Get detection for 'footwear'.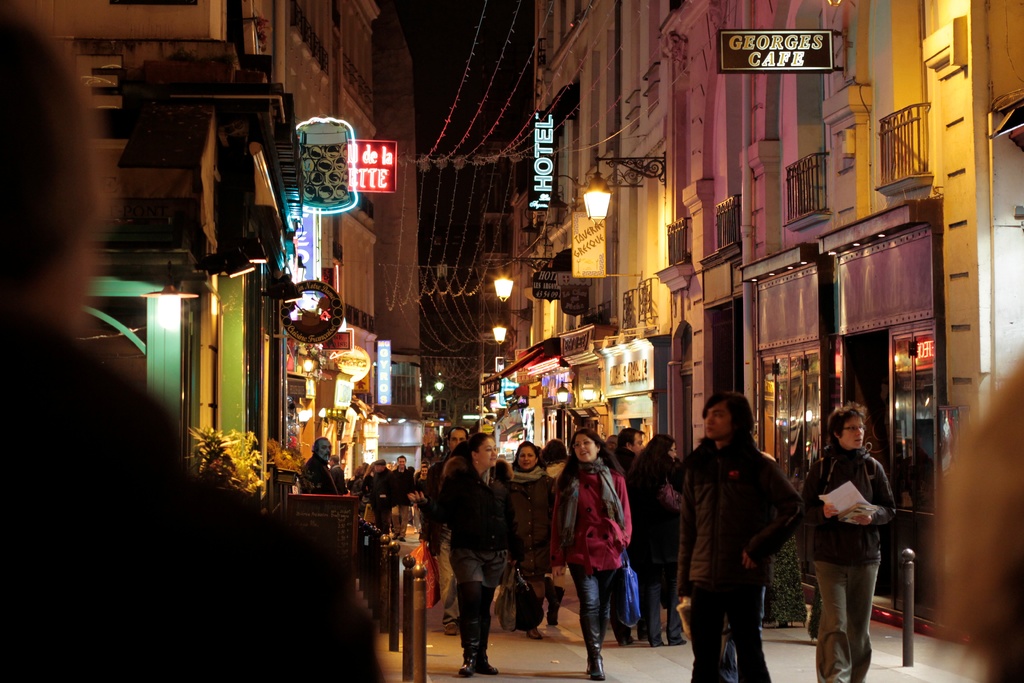
Detection: (x1=586, y1=654, x2=602, y2=680).
